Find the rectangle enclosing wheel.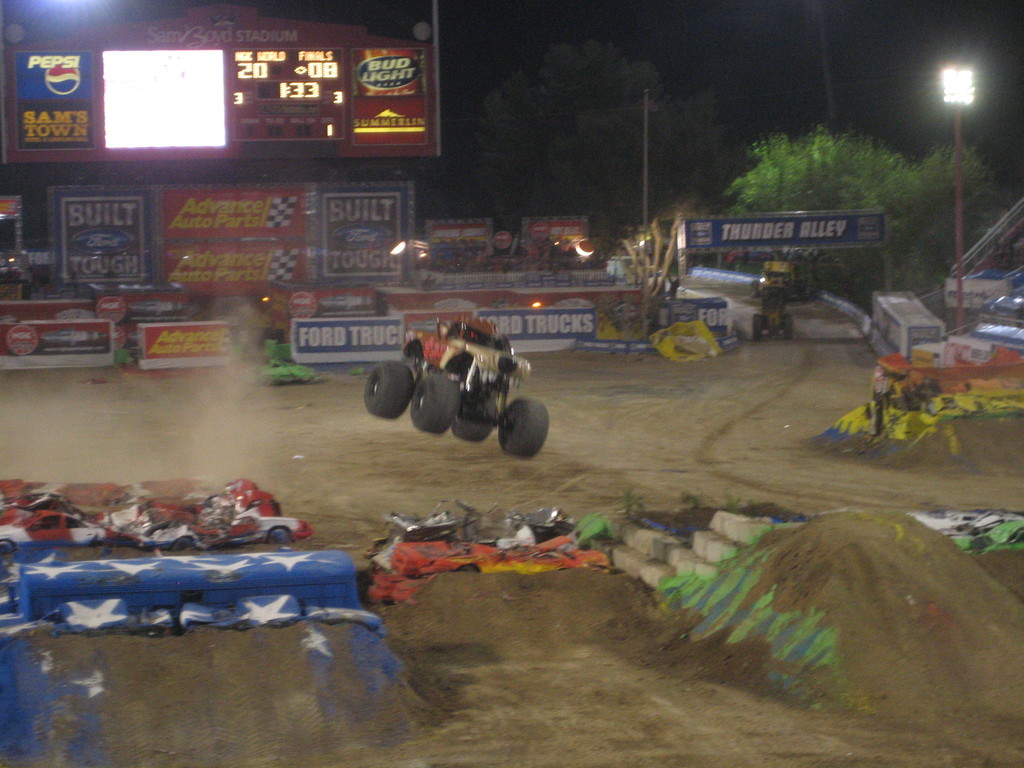
<box>0,540,15,552</box>.
